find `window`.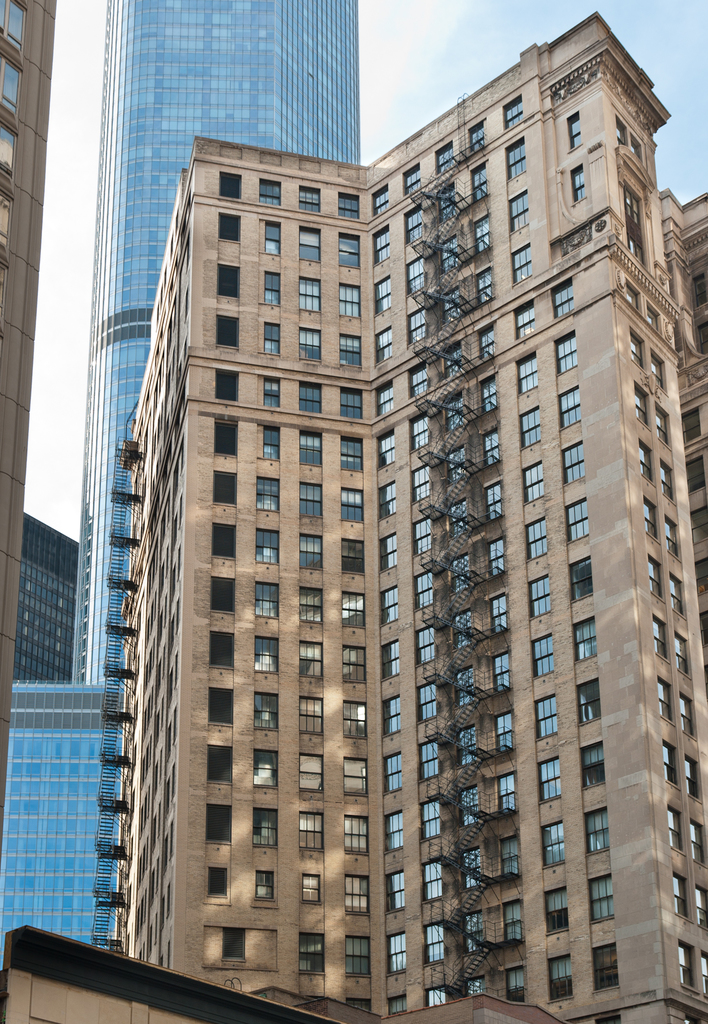
(220,214,240,240).
